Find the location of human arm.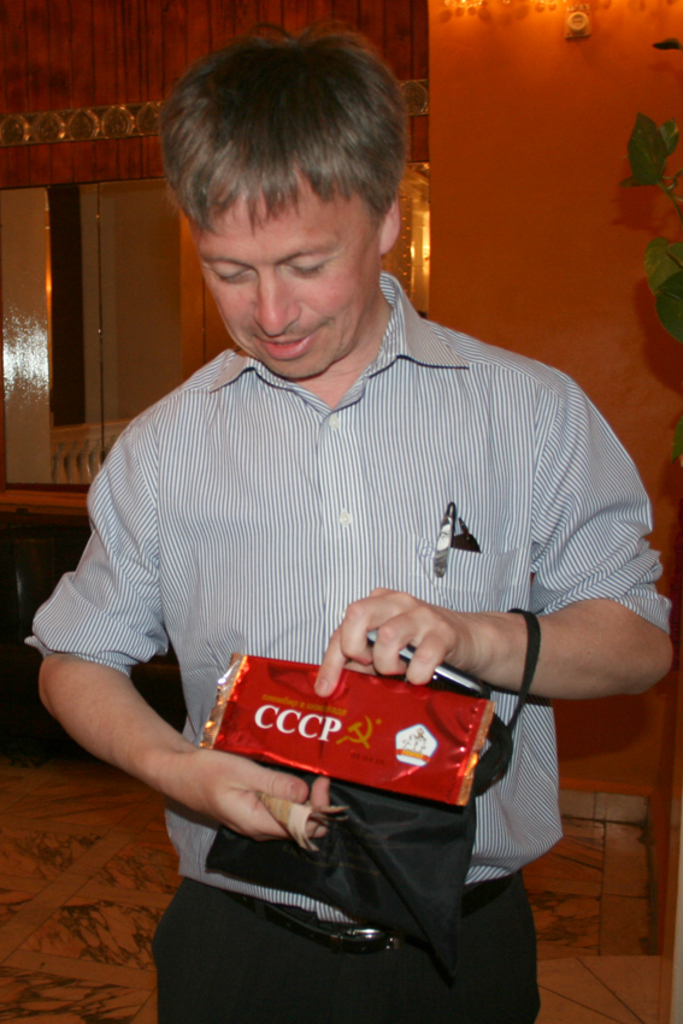
Location: left=35, top=429, right=323, bottom=841.
